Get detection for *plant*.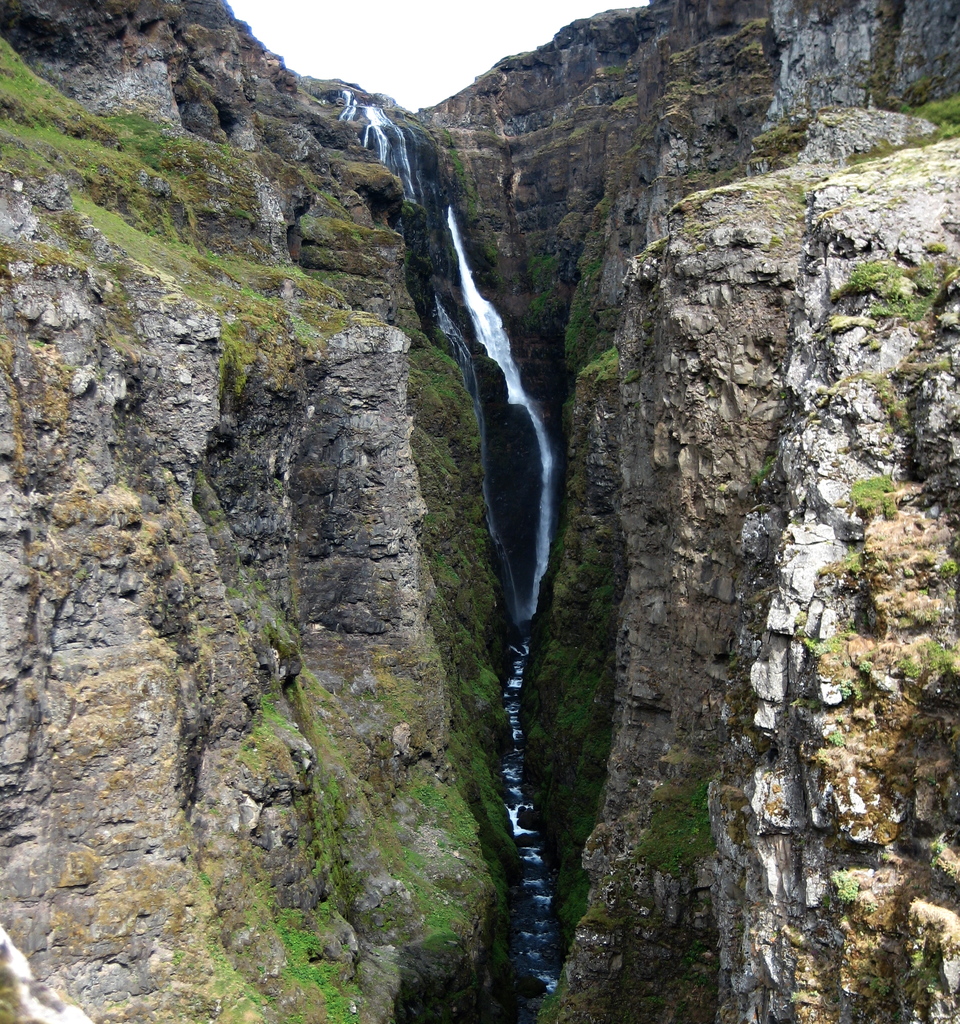
Detection: [left=864, top=656, right=878, bottom=672].
